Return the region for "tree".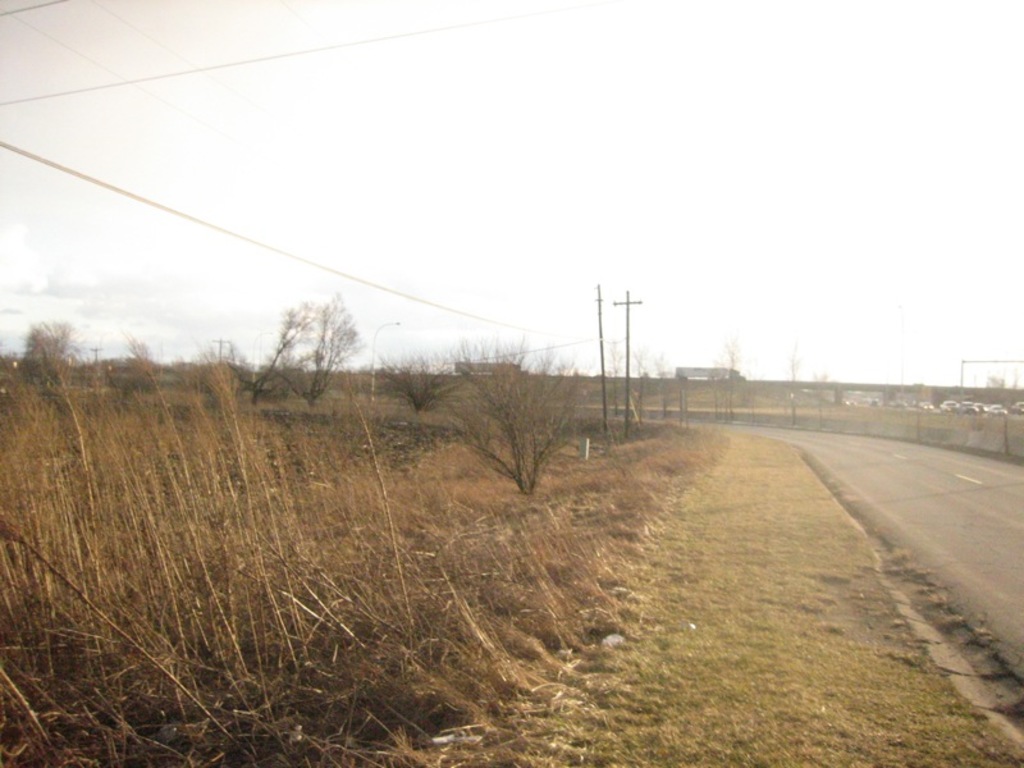
x1=376, y1=351, x2=465, y2=412.
